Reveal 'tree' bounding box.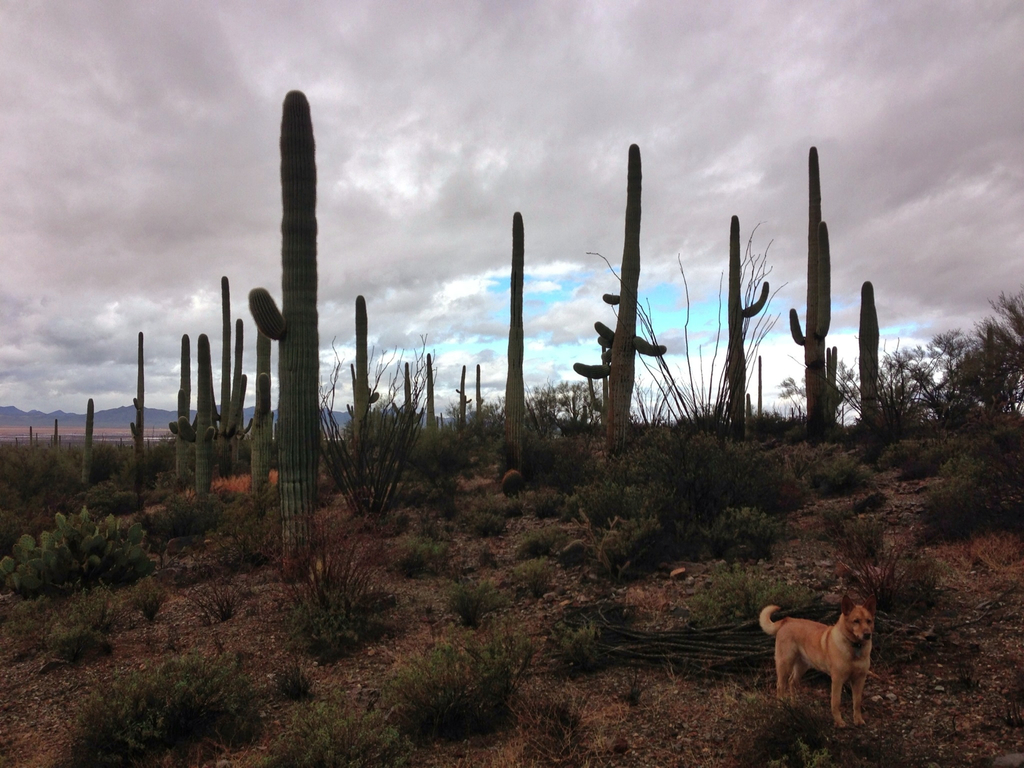
Revealed: (861,282,883,448).
